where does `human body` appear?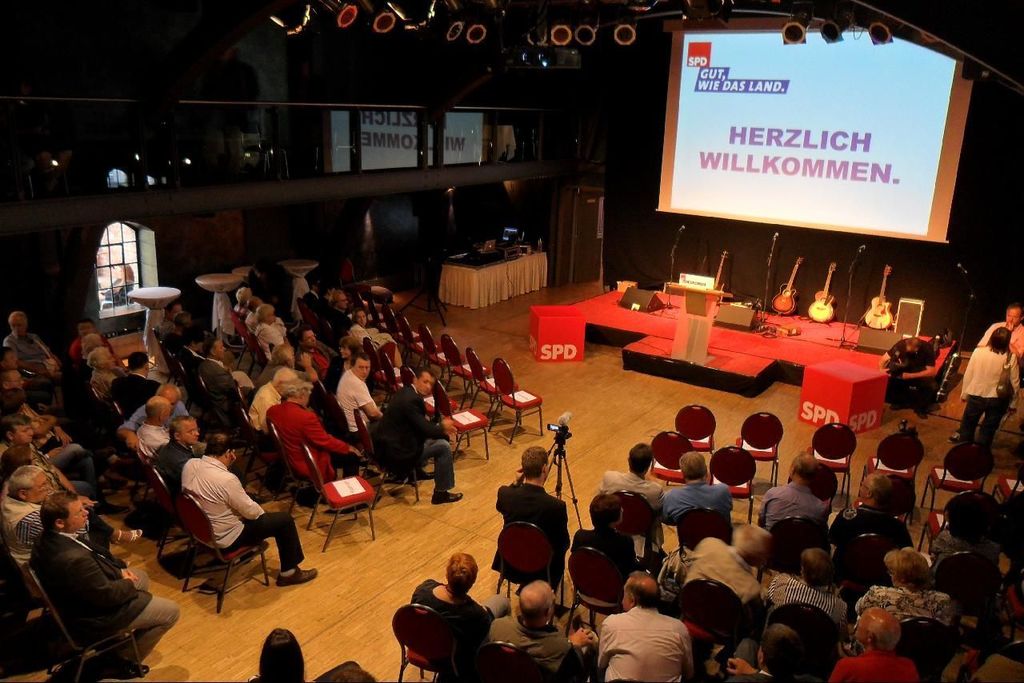
Appears at x1=151, y1=439, x2=193, y2=489.
